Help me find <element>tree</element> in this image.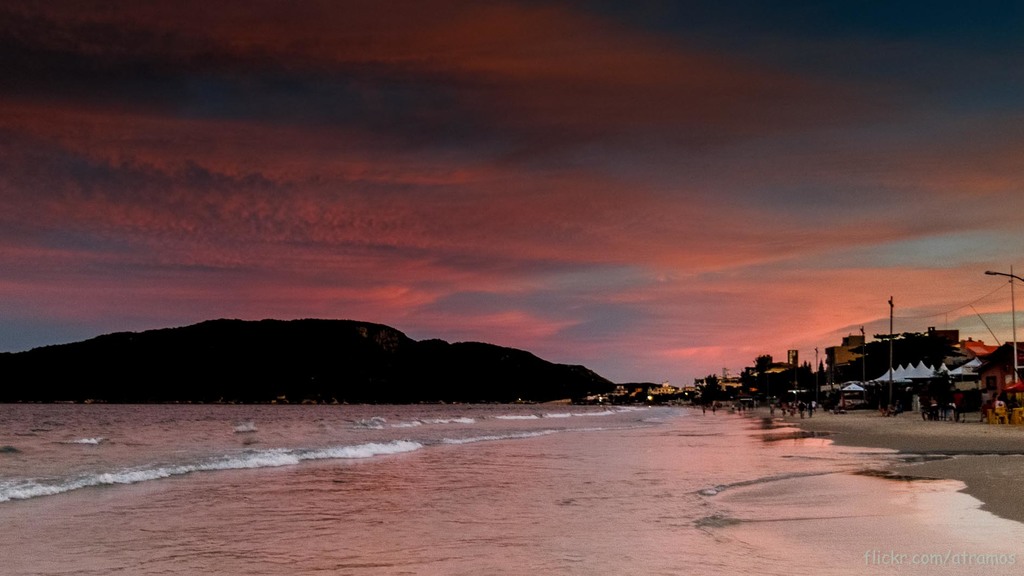
Found it: rect(698, 361, 727, 410).
